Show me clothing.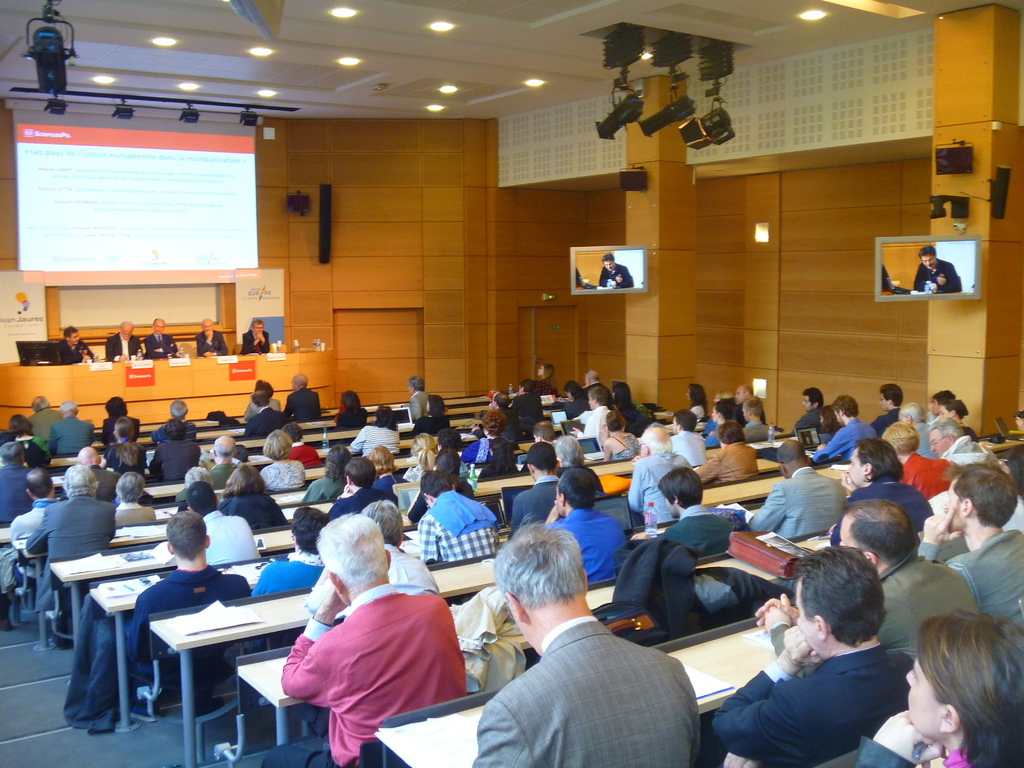
clothing is here: [x1=663, y1=503, x2=737, y2=556].
